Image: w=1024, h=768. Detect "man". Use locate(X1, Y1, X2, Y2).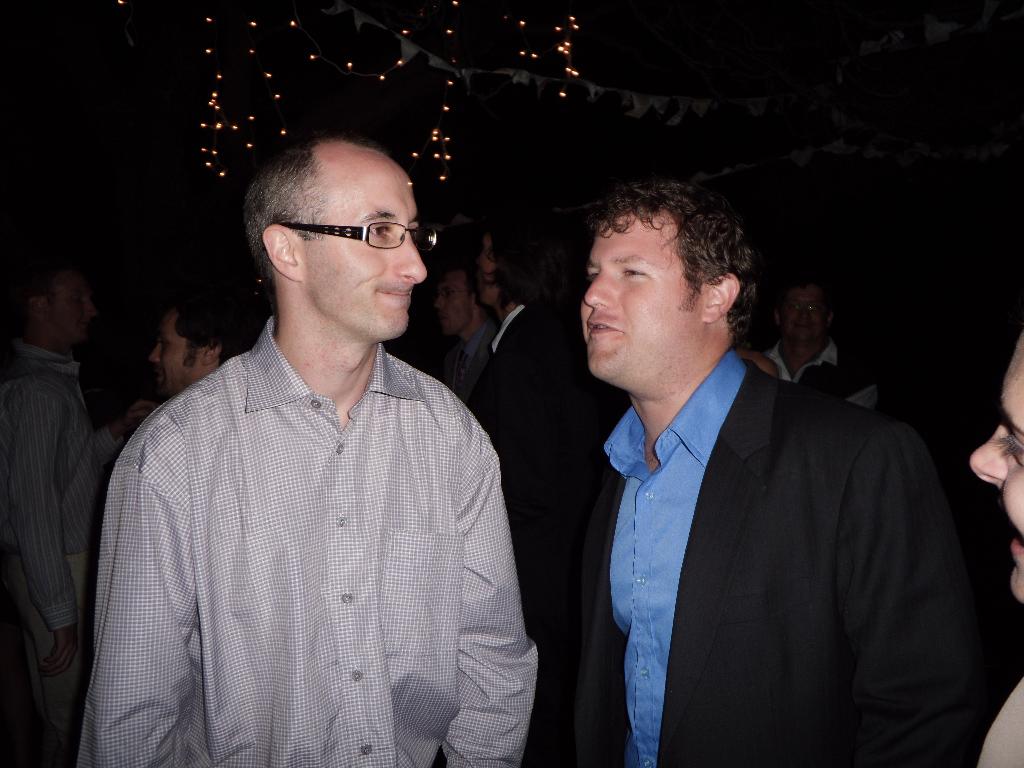
locate(435, 261, 496, 401).
